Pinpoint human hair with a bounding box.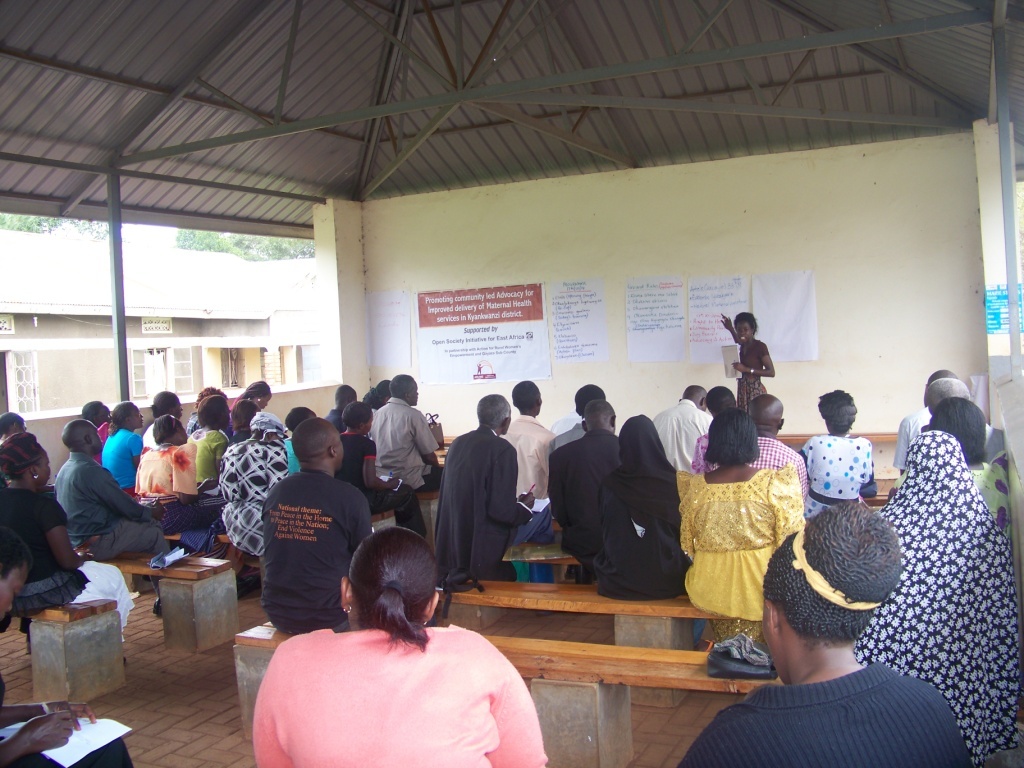
crop(148, 392, 182, 416).
